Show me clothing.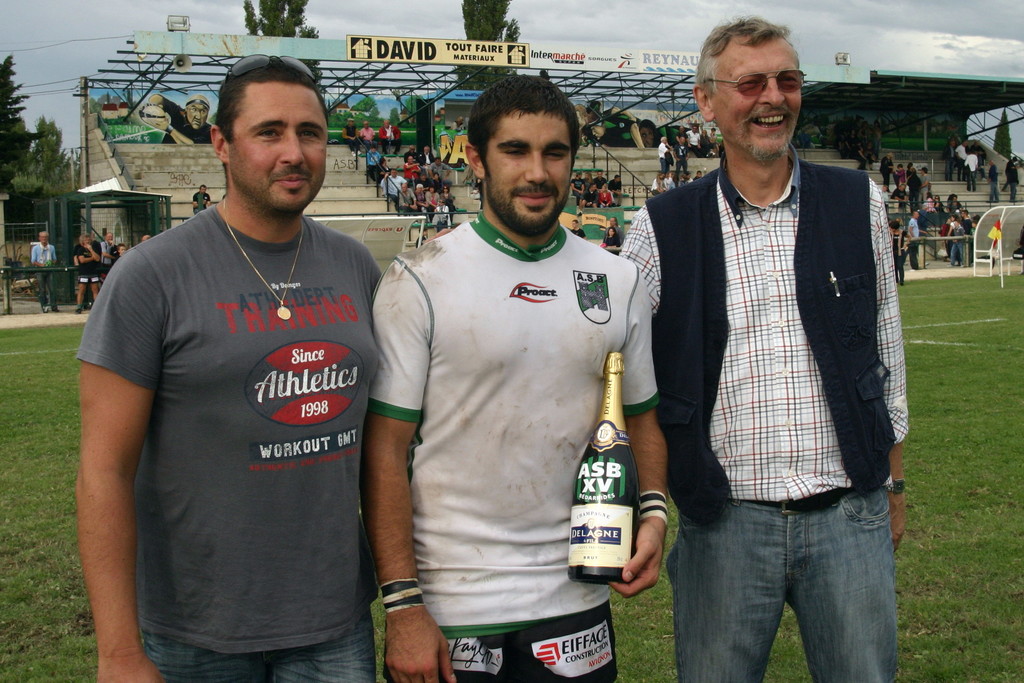
clothing is here: box=[650, 177, 664, 196].
